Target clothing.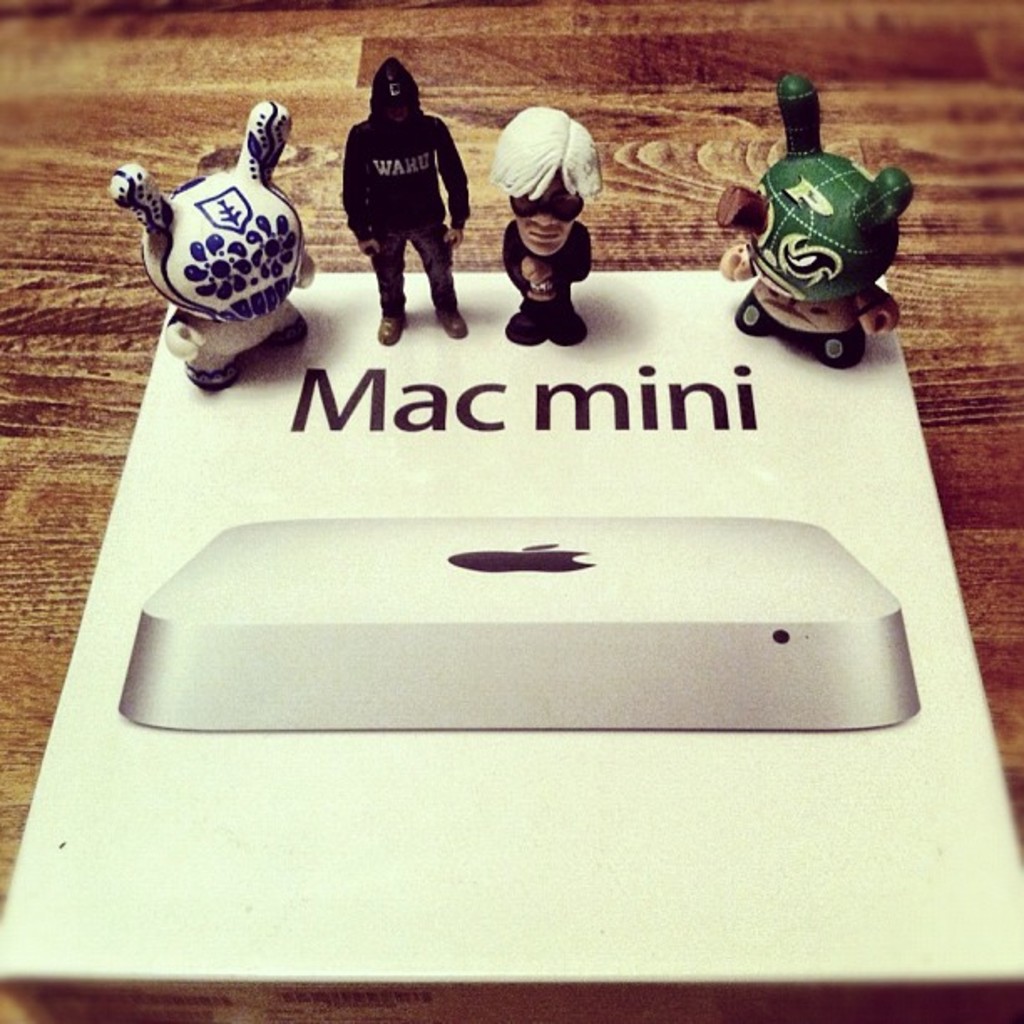
Target region: BBox(331, 33, 474, 306).
